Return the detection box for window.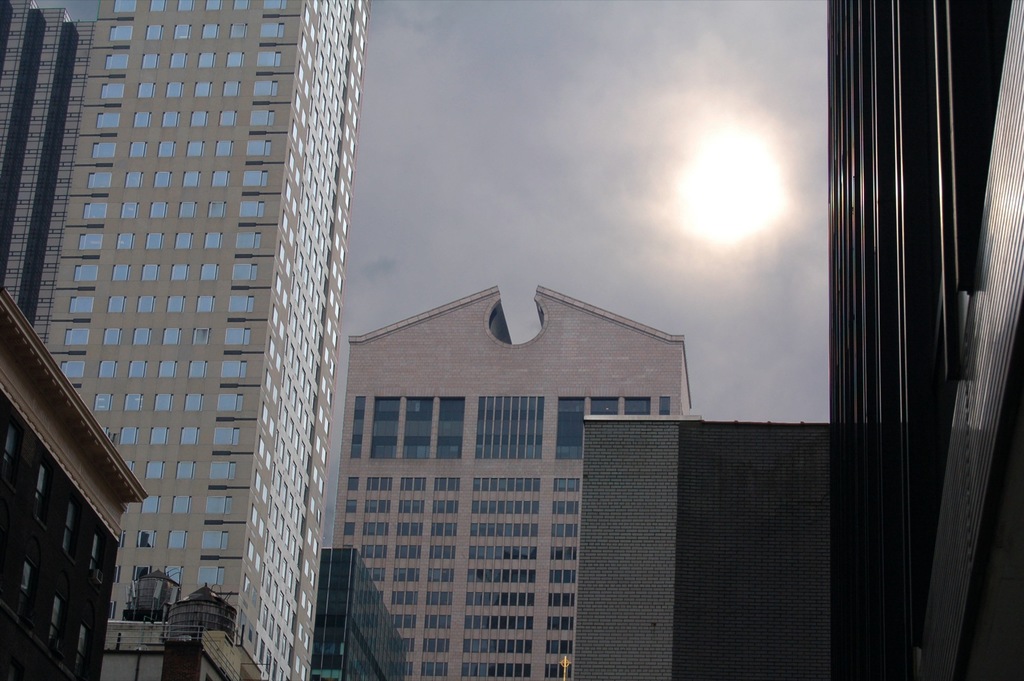
(156,109,178,128).
